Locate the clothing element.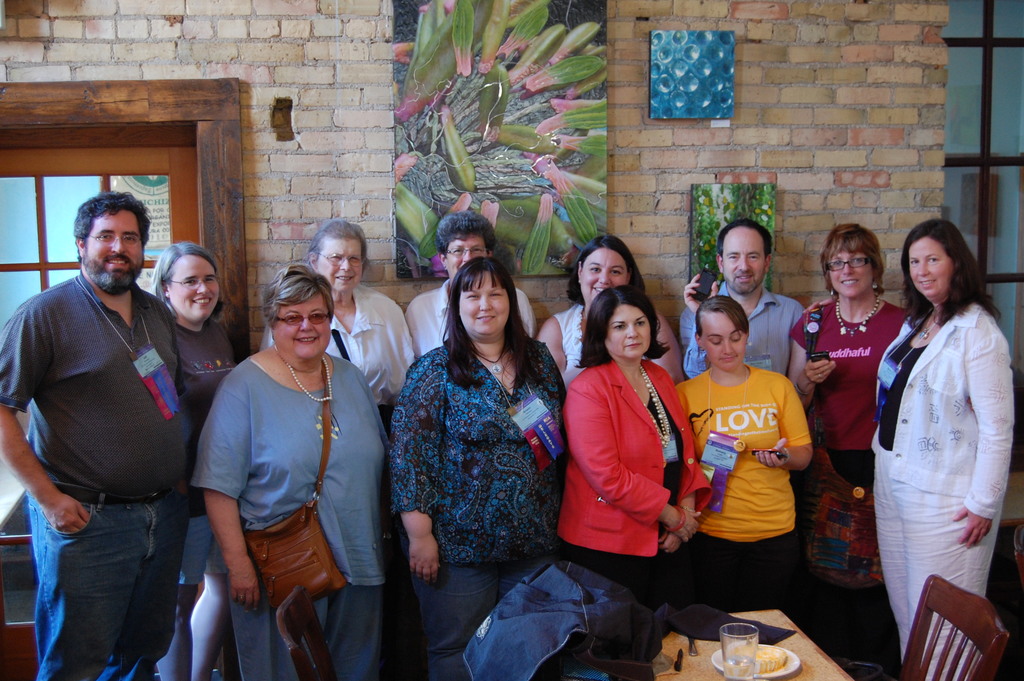
Element bbox: BBox(186, 350, 396, 676).
